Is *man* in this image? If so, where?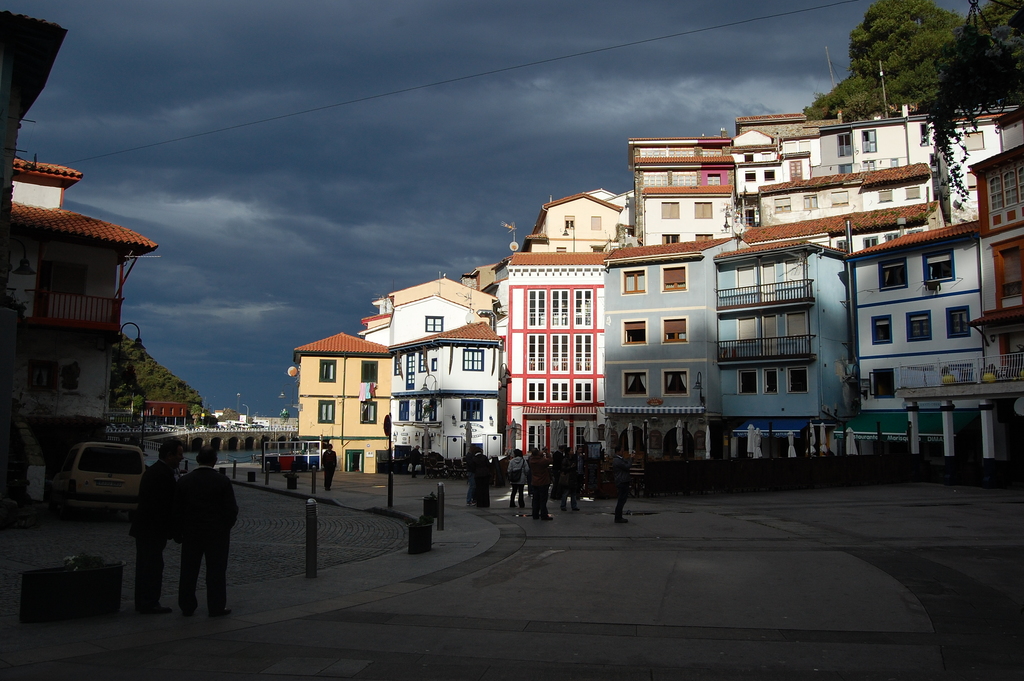
Yes, at <box>125,443,194,611</box>.
